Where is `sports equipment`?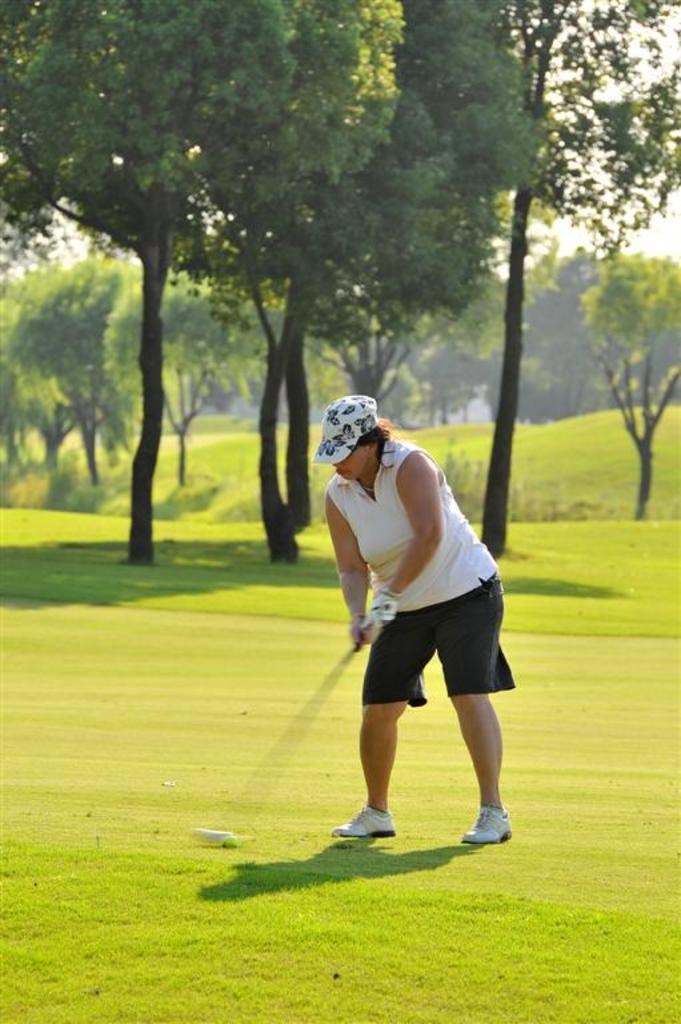
select_region(331, 804, 393, 841).
